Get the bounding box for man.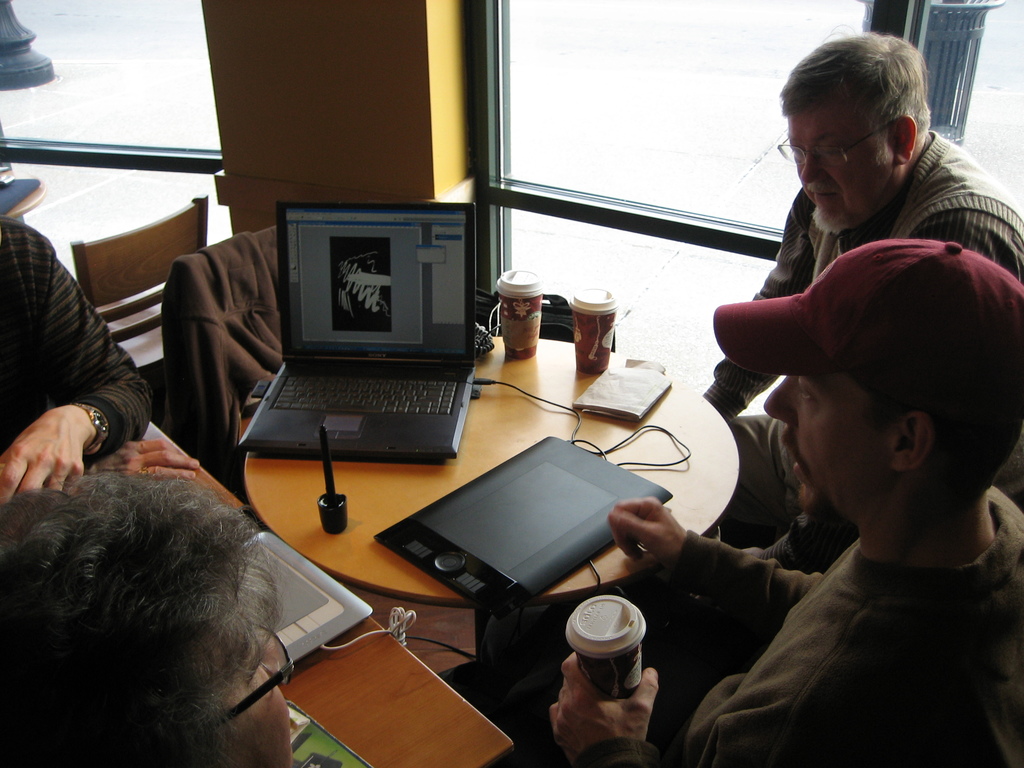
detection(707, 24, 1023, 571).
